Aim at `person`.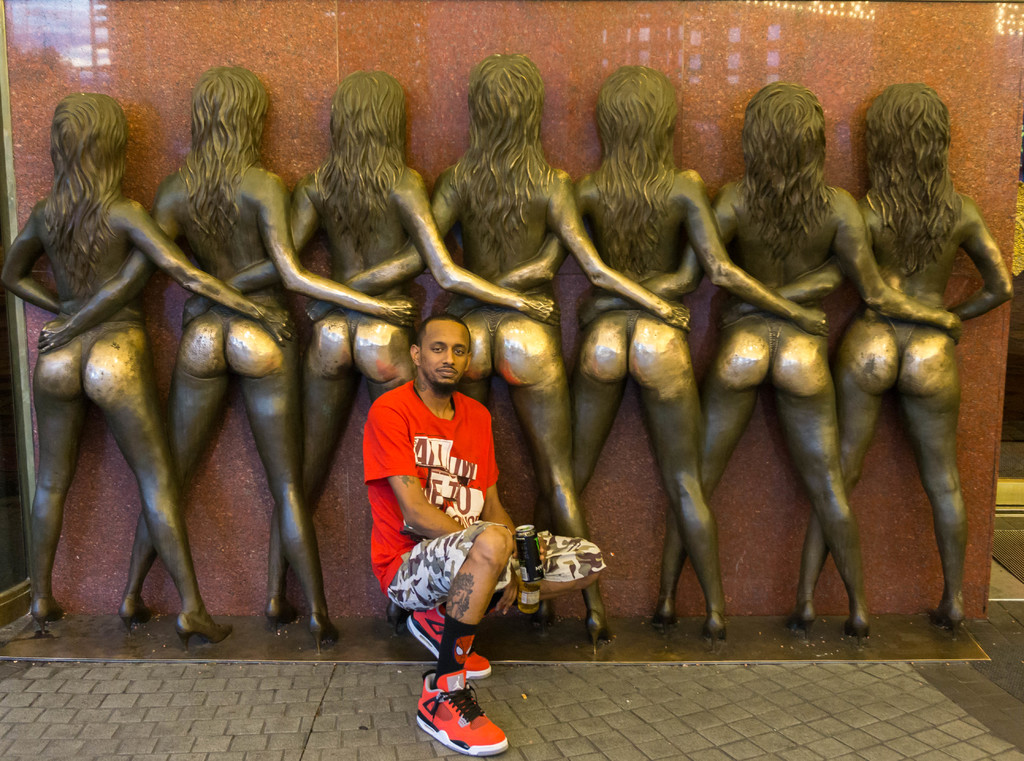
Aimed at rect(362, 312, 607, 758).
